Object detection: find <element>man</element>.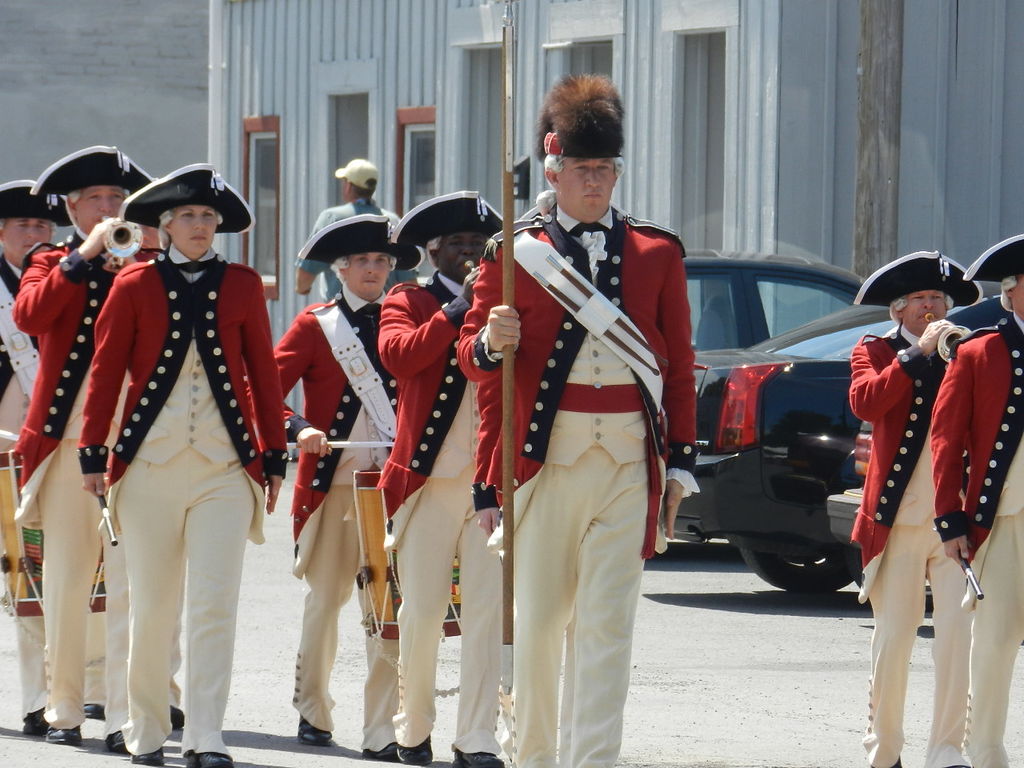
[left=278, top=210, right=398, bottom=766].
